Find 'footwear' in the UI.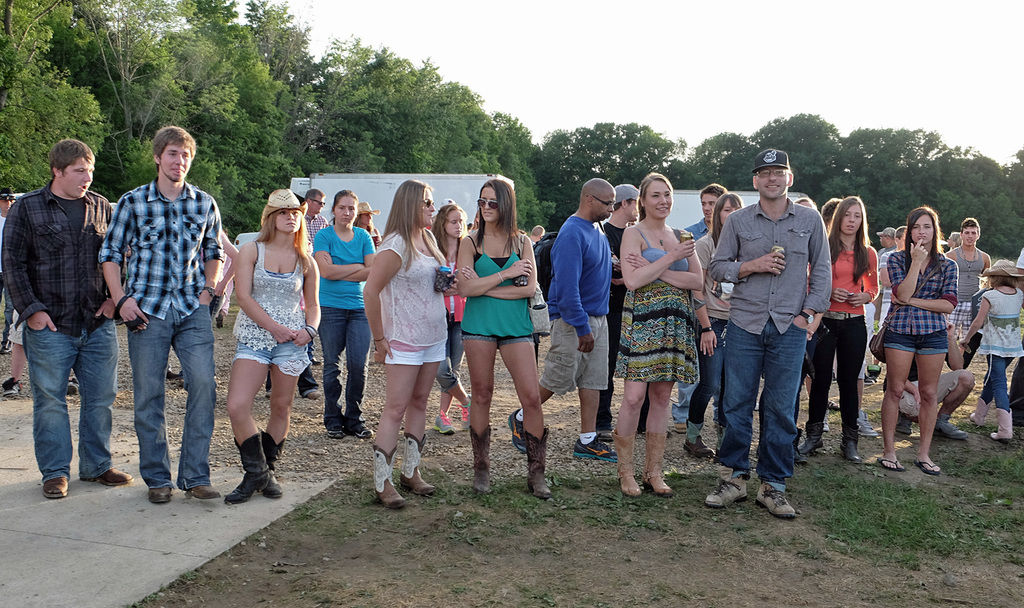
UI element at <region>798, 413, 820, 455</region>.
